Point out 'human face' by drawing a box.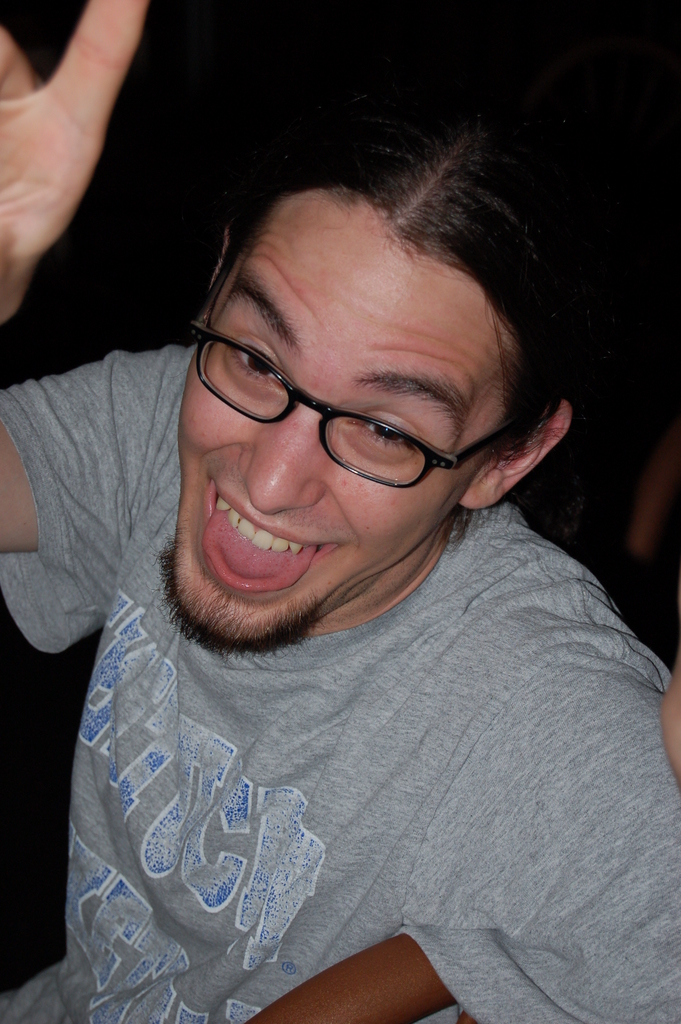
bbox=[165, 188, 523, 641].
